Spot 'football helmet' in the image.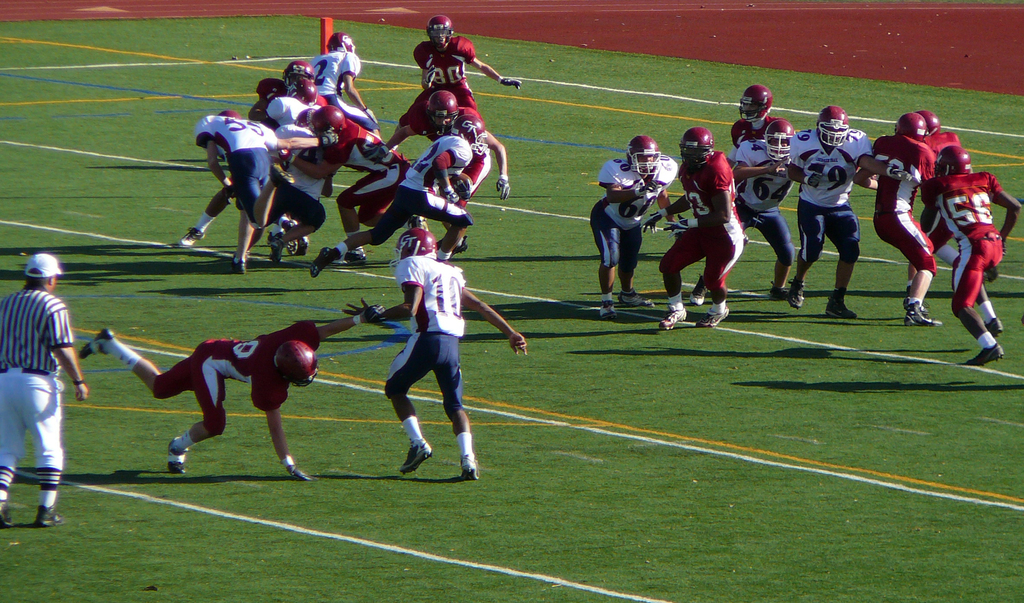
'football helmet' found at <region>740, 84, 771, 129</region>.
